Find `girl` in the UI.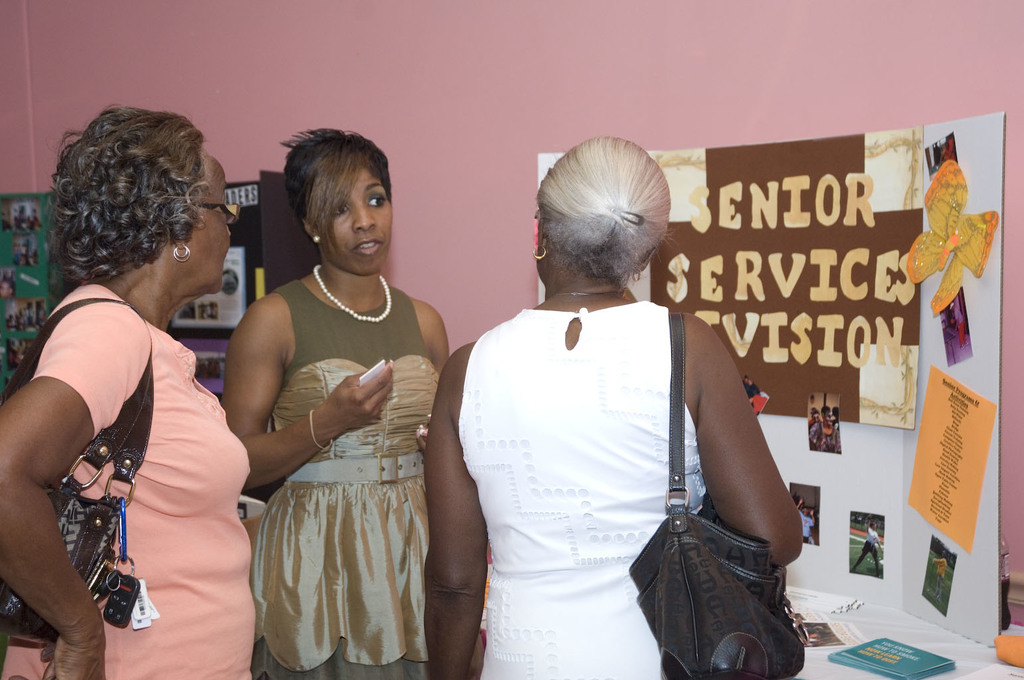
UI element at l=224, t=128, r=487, b=679.
